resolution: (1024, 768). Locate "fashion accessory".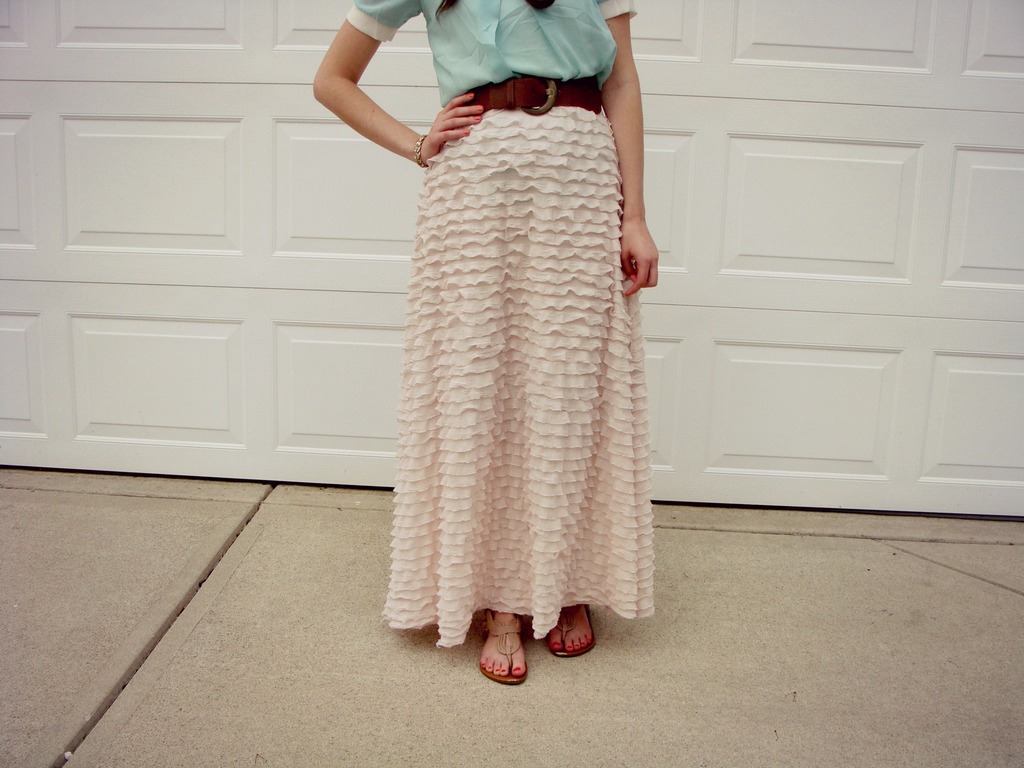
detection(413, 130, 428, 170).
